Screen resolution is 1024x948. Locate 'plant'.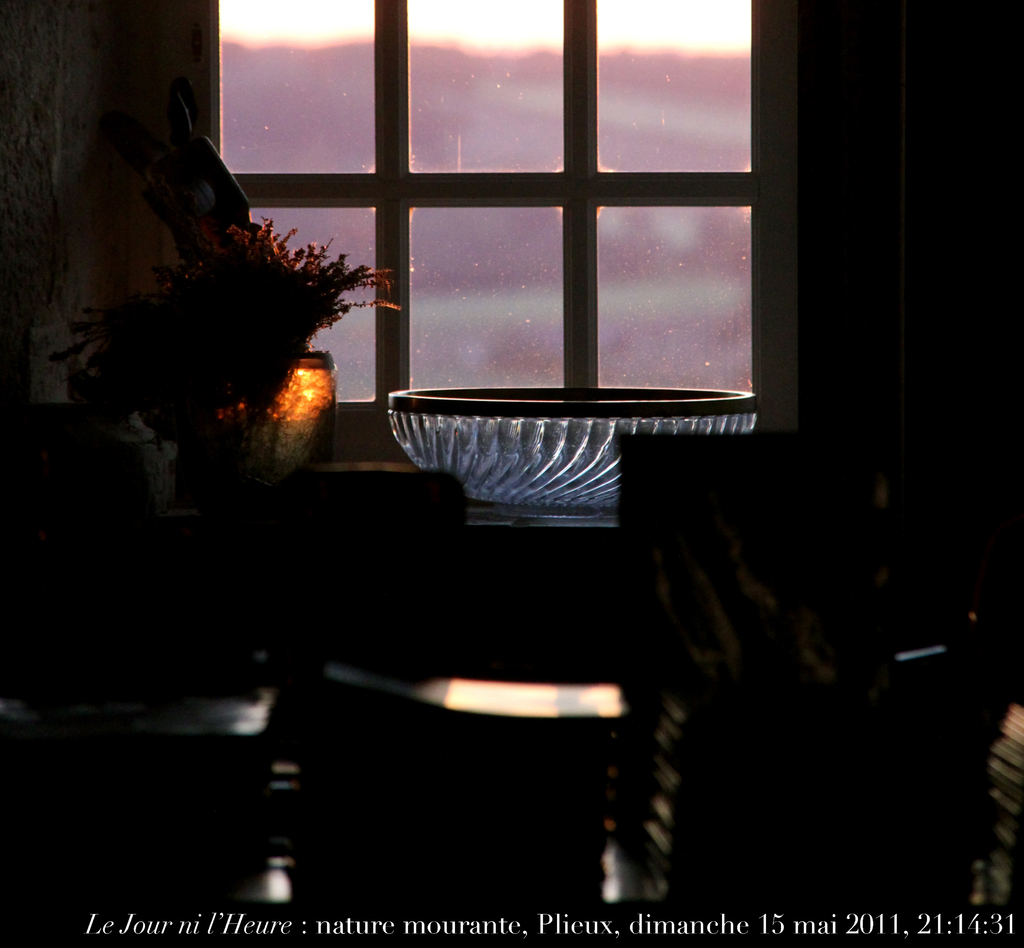
<region>45, 211, 399, 488</region>.
